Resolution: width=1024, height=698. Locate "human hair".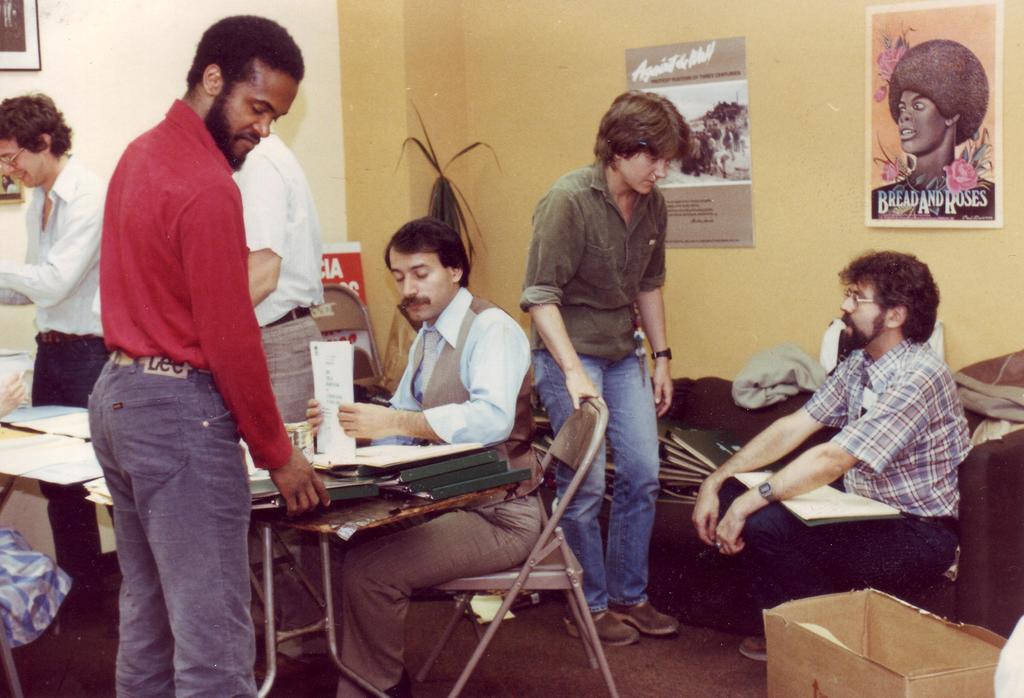
left=593, top=89, right=692, bottom=170.
